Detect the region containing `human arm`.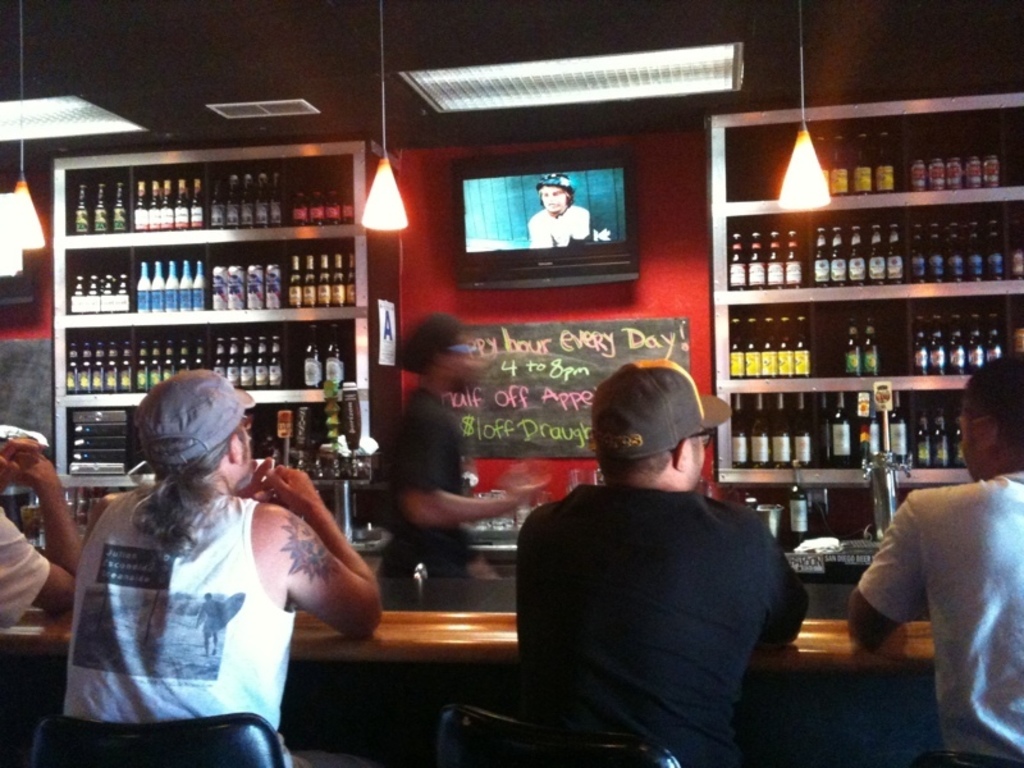
<bbox>378, 390, 552, 532</bbox>.
